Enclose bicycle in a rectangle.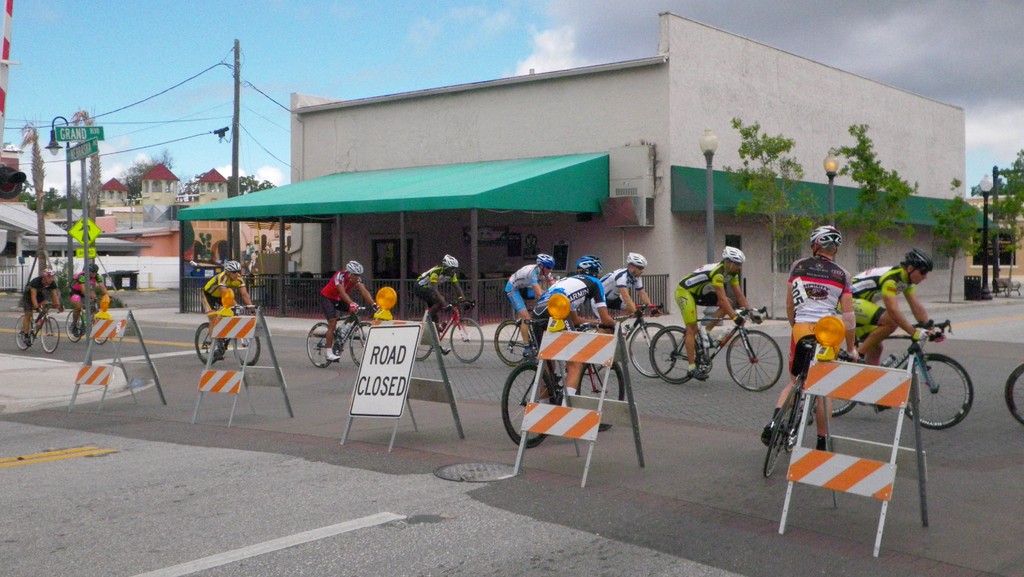
<box>193,305,263,367</box>.
